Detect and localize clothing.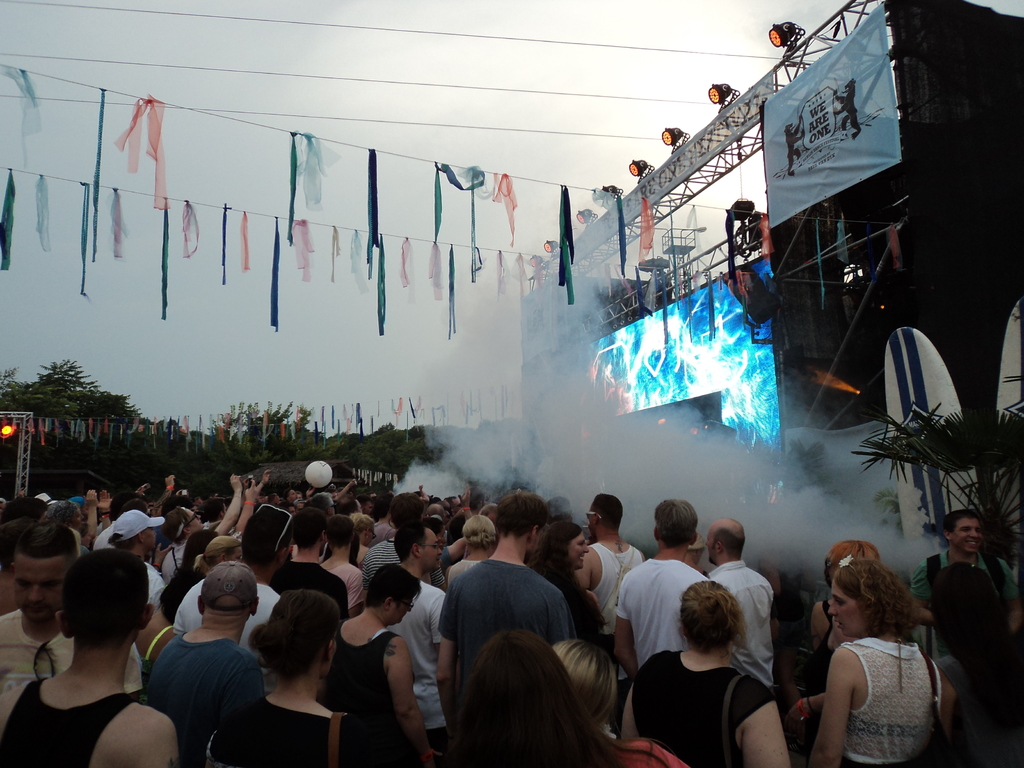
Localized at pyautogui.locateOnScreen(317, 550, 371, 613).
